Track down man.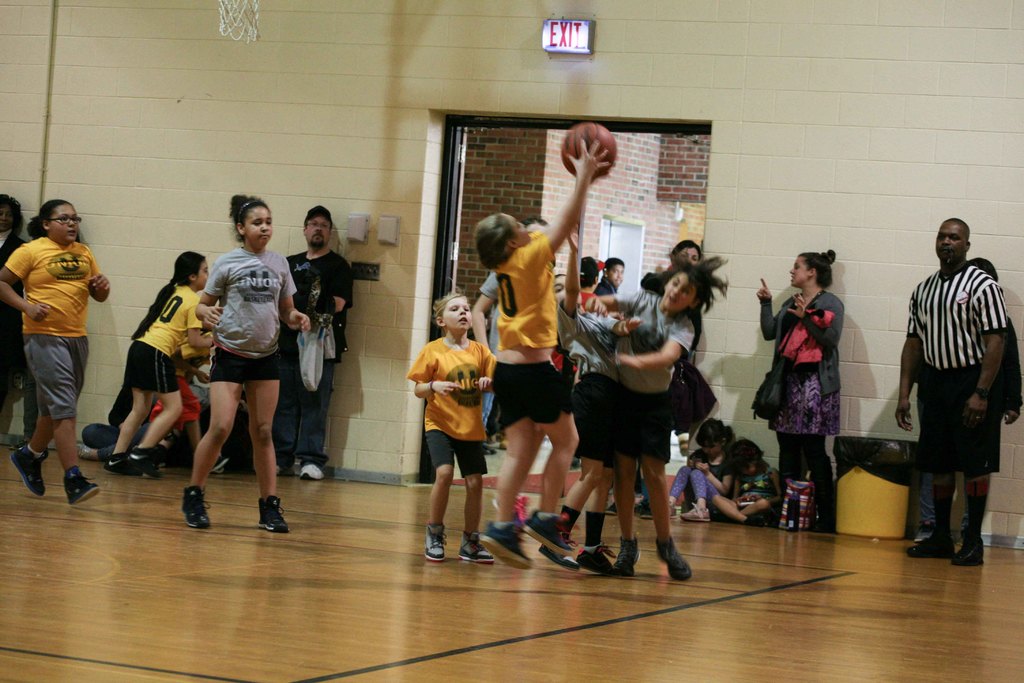
Tracked to (x1=273, y1=204, x2=354, y2=482).
